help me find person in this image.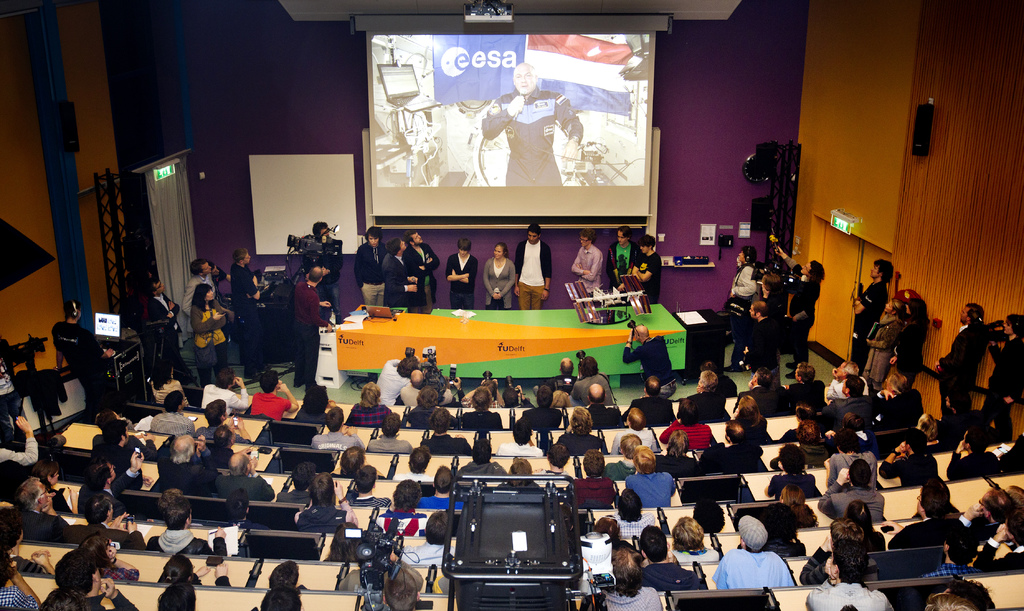
Found it: 778/397/828/436.
